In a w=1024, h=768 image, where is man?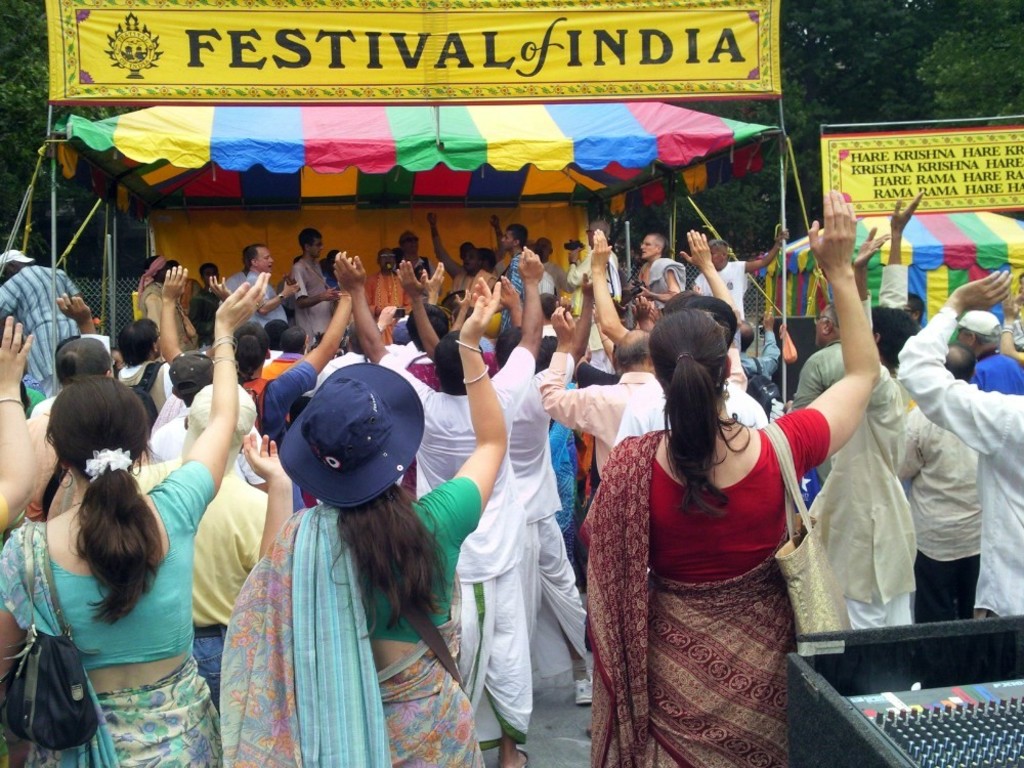
box(898, 265, 1023, 617).
